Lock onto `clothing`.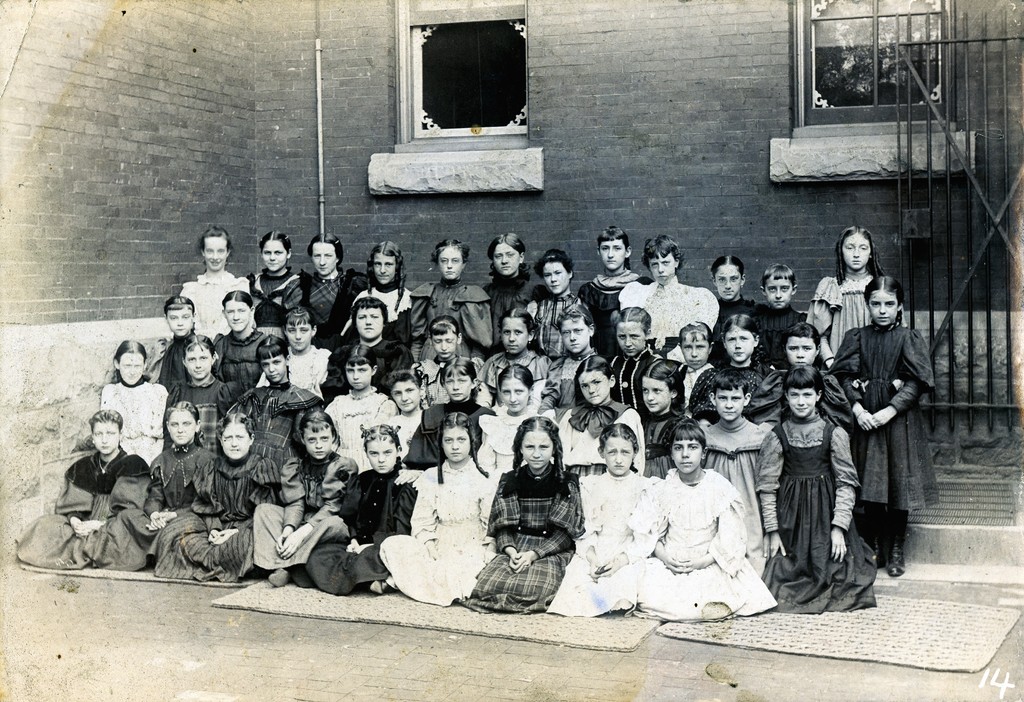
Locked: (176,267,248,337).
